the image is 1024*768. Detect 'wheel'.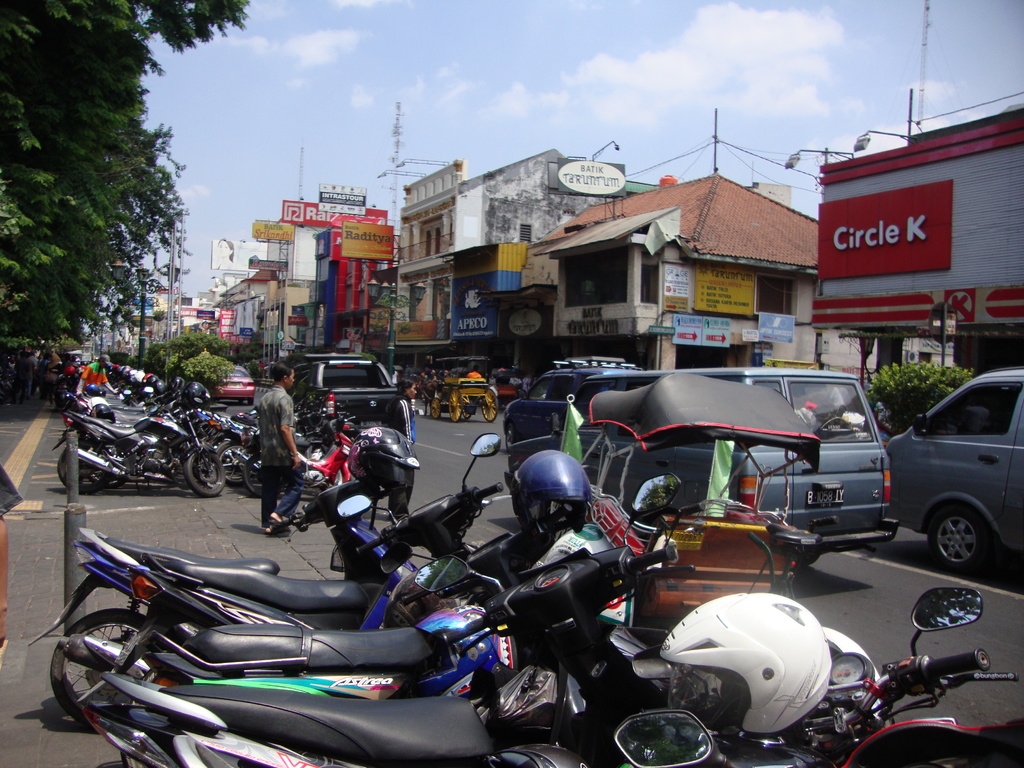
Detection: (left=934, top=506, right=1005, bottom=586).
